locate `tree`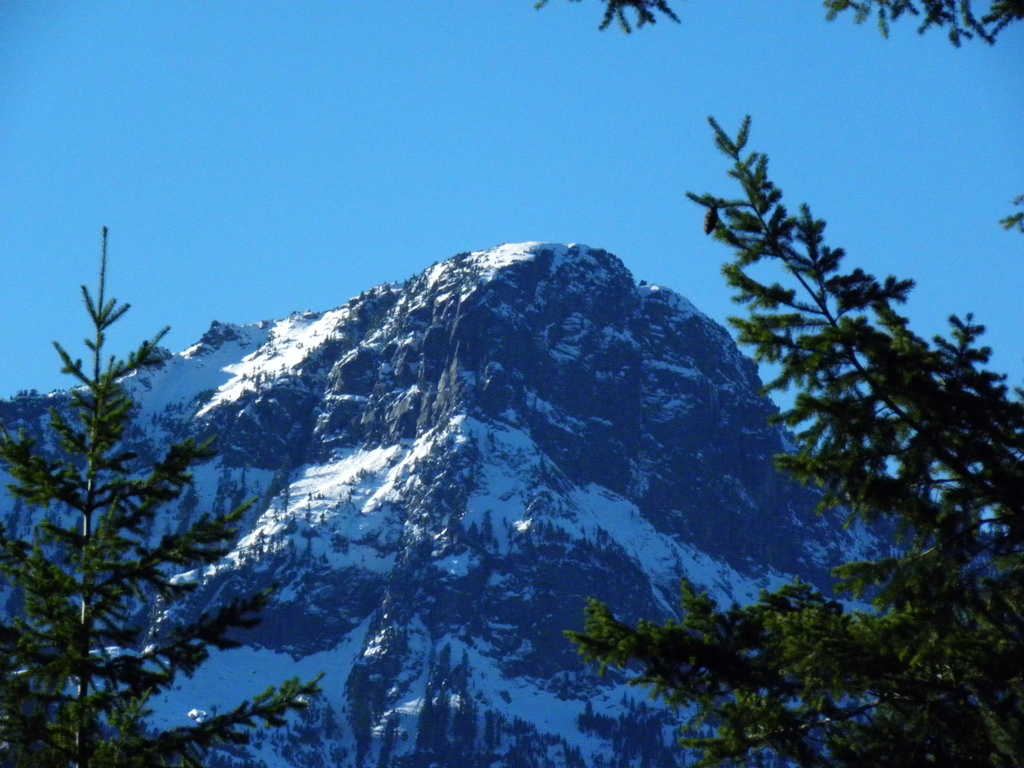
box=[538, 0, 682, 27]
